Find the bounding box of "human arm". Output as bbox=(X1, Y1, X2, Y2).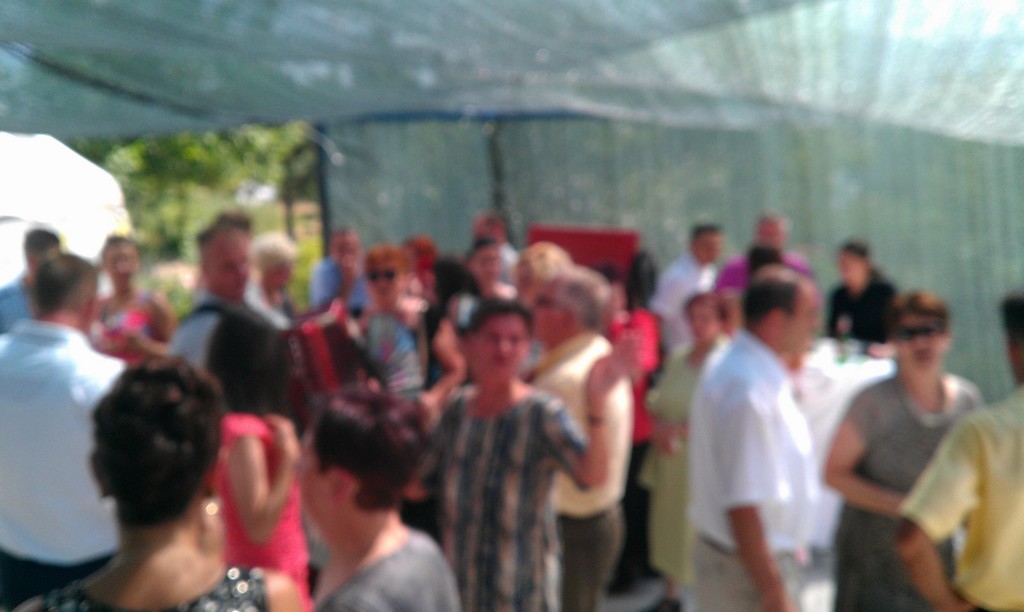
bbox=(646, 265, 694, 323).
